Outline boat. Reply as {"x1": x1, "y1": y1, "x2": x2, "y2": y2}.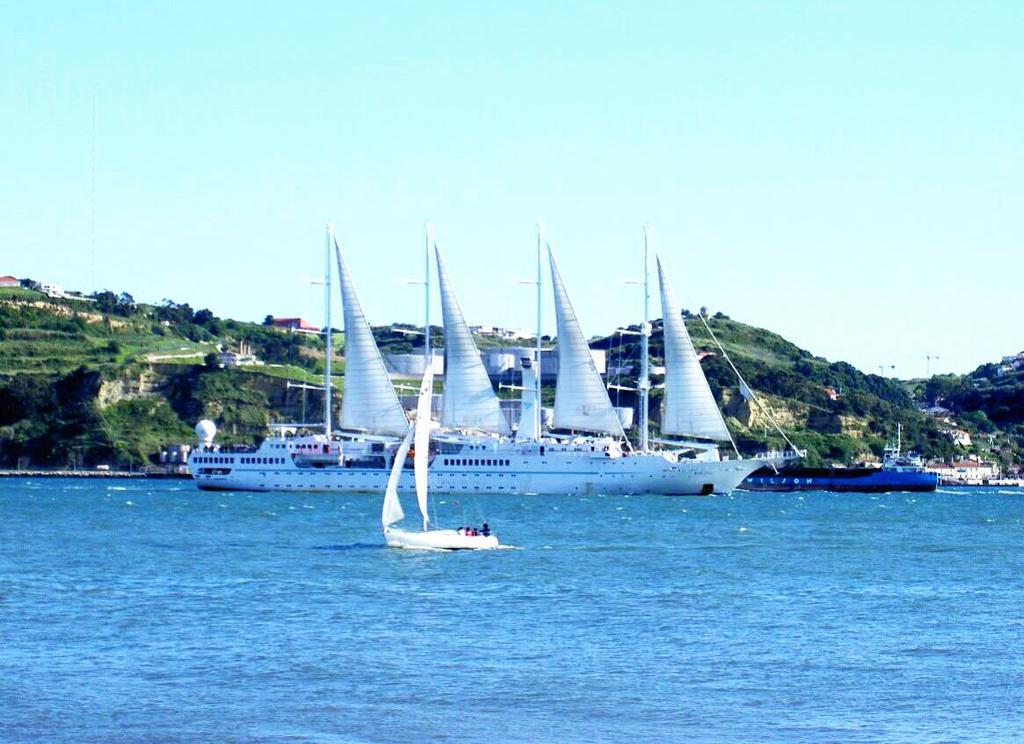
{"x1": 215, "y1": 216, "x2": 916, "y2": 554}.
